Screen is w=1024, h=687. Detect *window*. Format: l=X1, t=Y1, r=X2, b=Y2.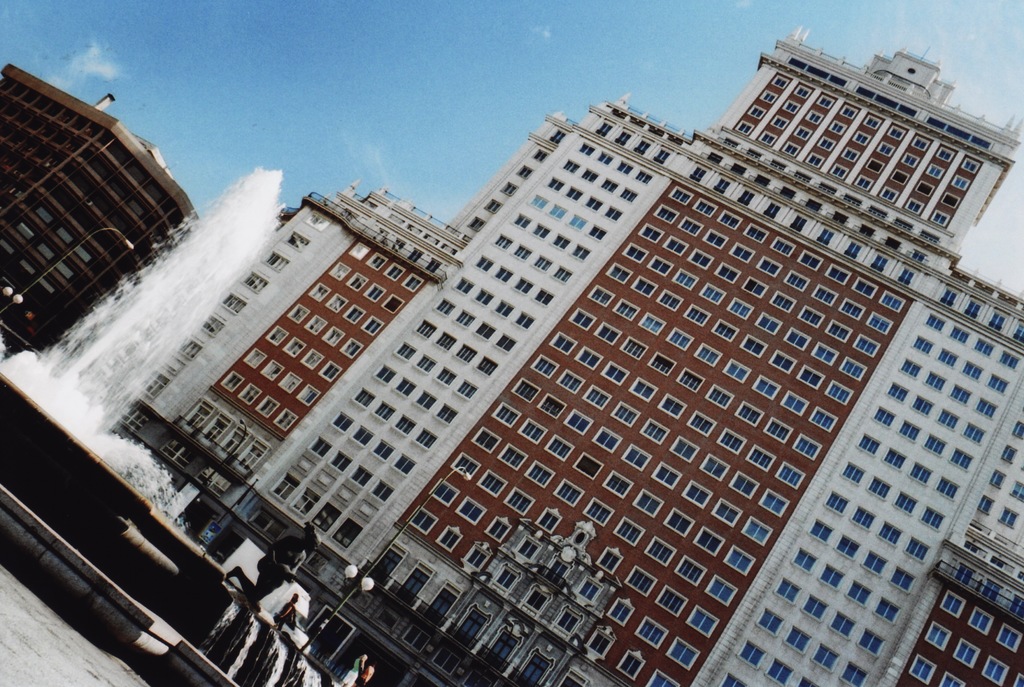
l=875, t=255, r=886, b=269.
